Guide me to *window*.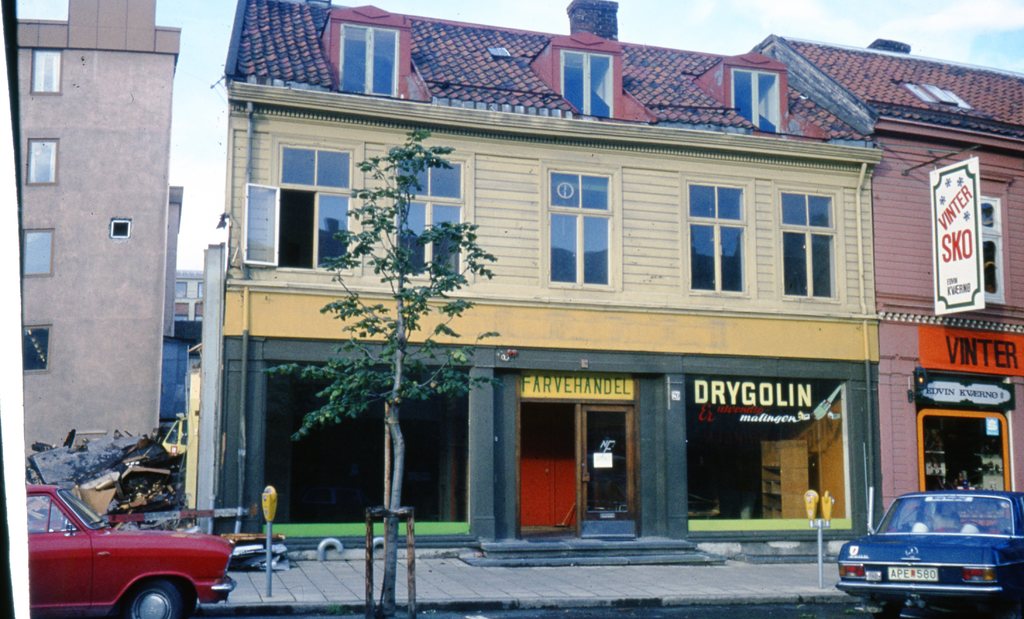
Guidance: [560,49,614,116].
